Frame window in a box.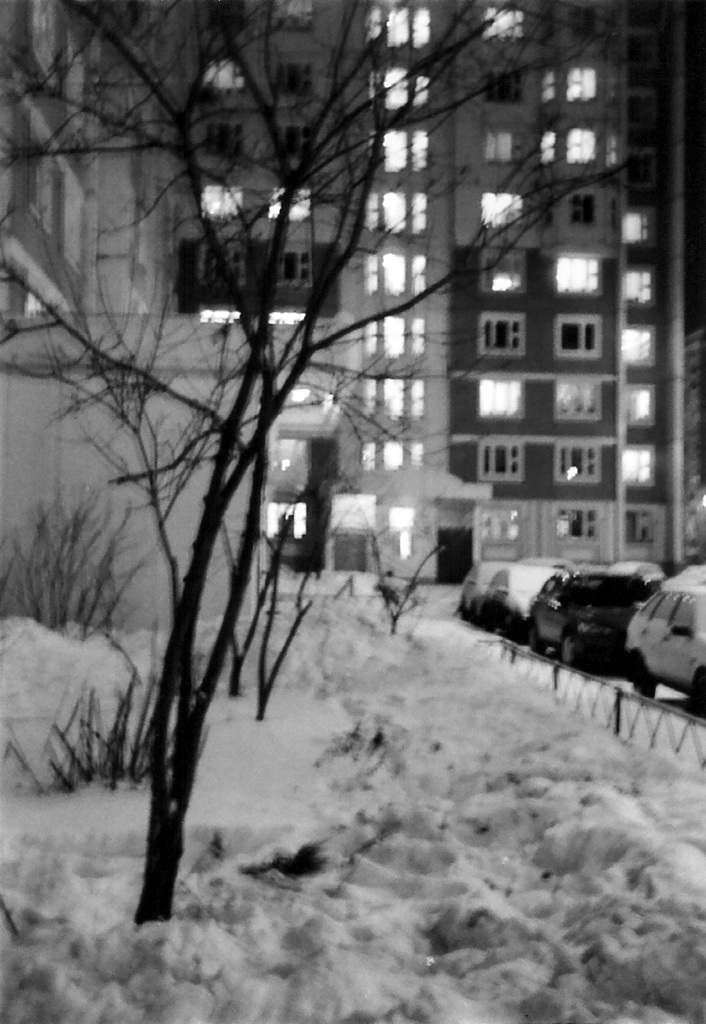
detection(272, 63, 310, 96).
